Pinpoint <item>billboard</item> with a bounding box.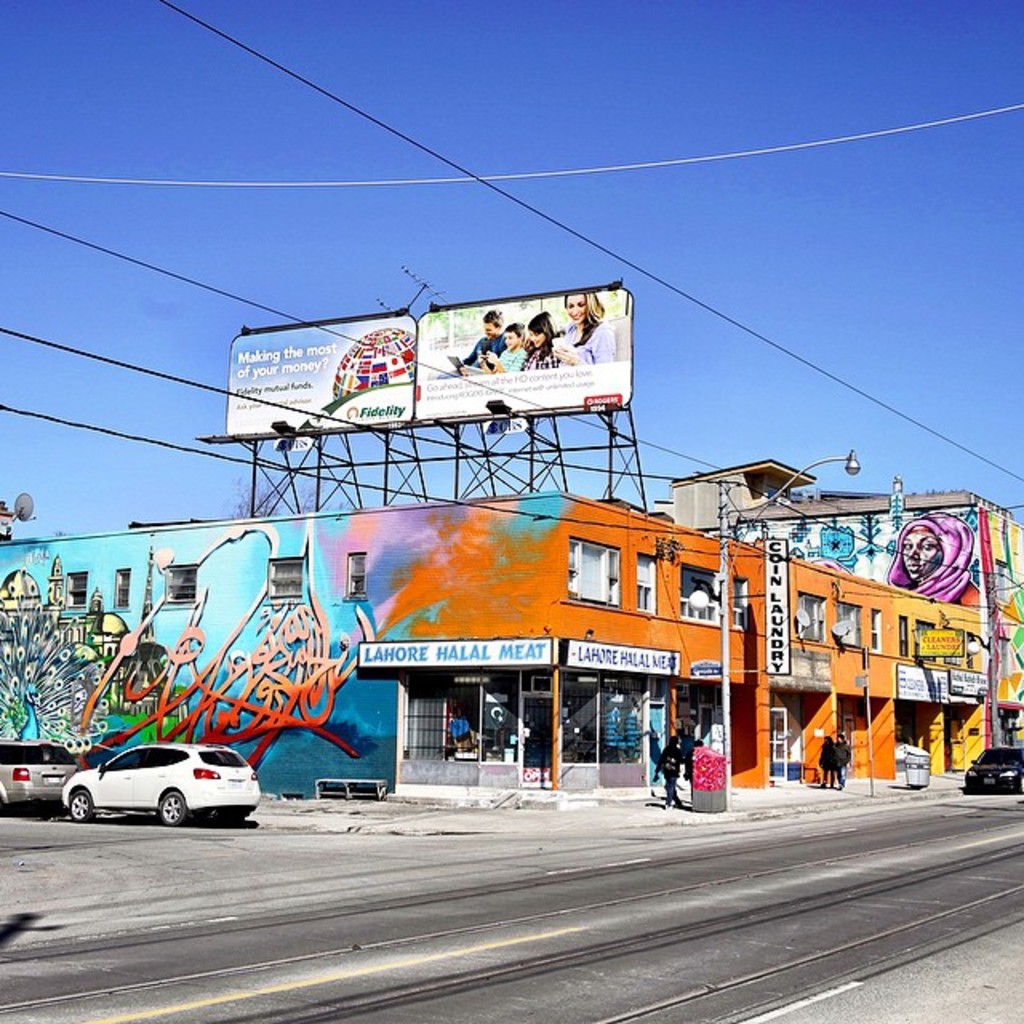
crop(226, 326, 416, 434).
